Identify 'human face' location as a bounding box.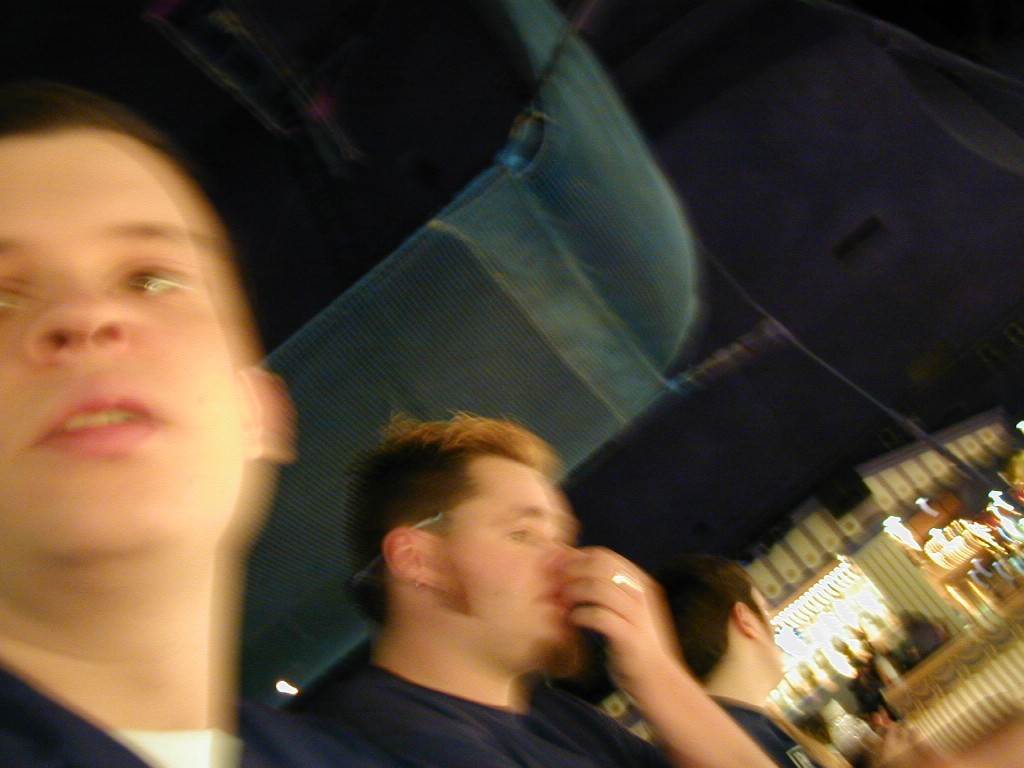
box(0, 129, 245, 561).
